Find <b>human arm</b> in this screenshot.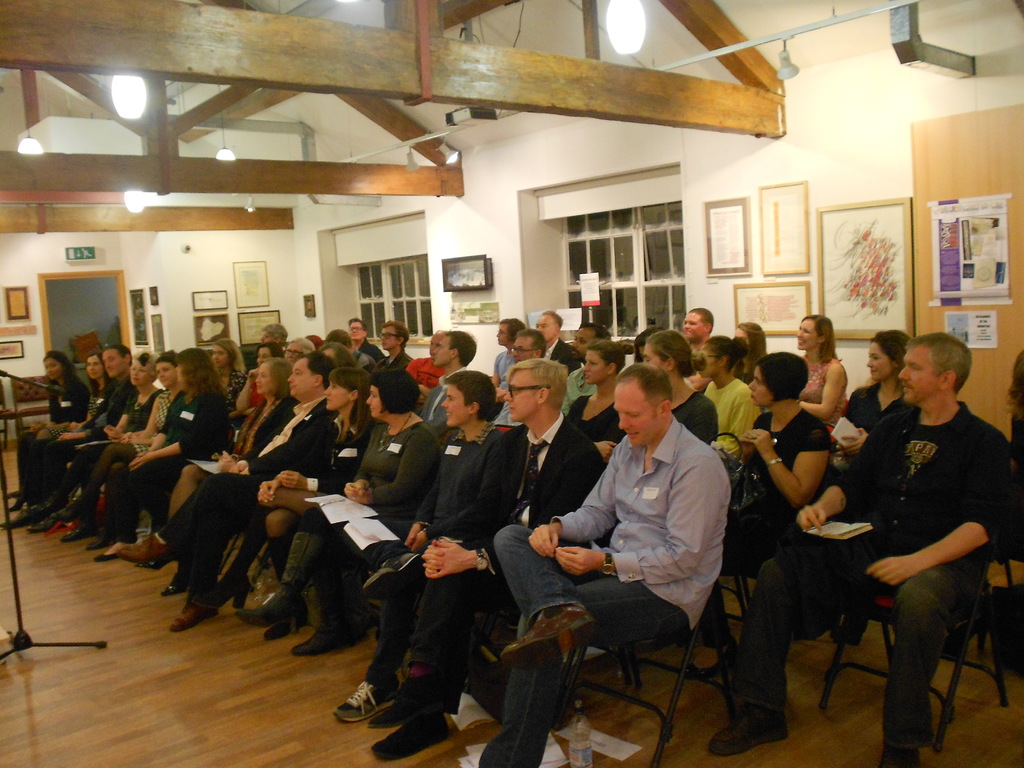
The bounding box for <b>human arm</b> is bbox=(278, 468, 350, 492).
